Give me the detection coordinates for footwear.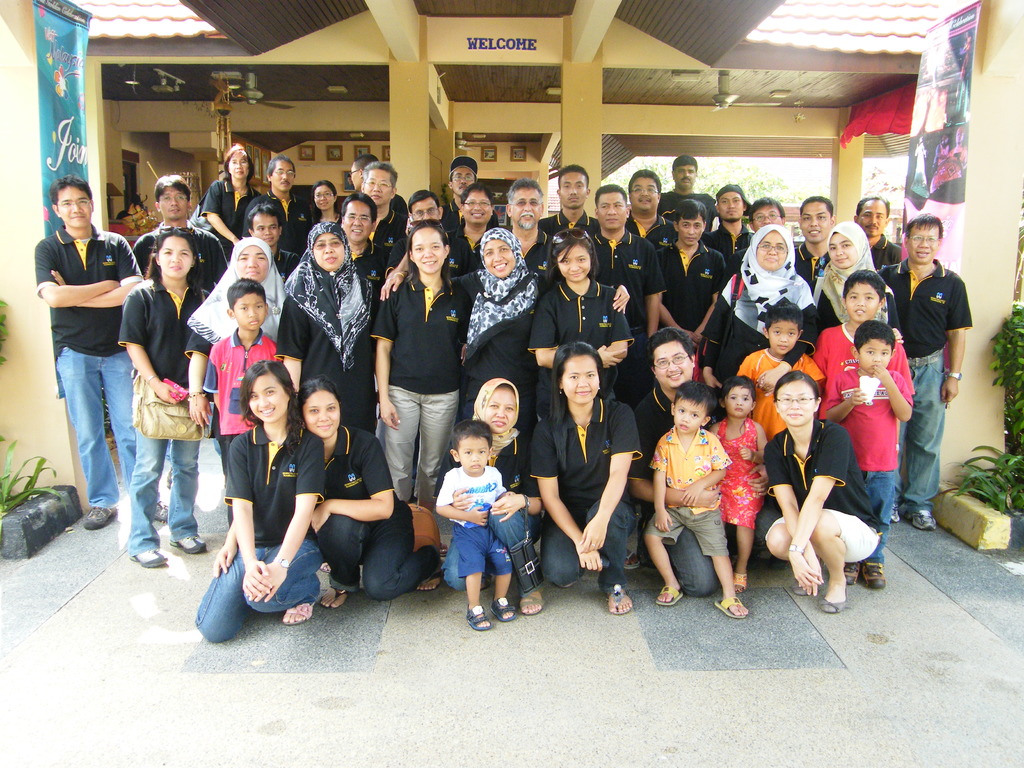
select_region(861, 563, 889, 591).
